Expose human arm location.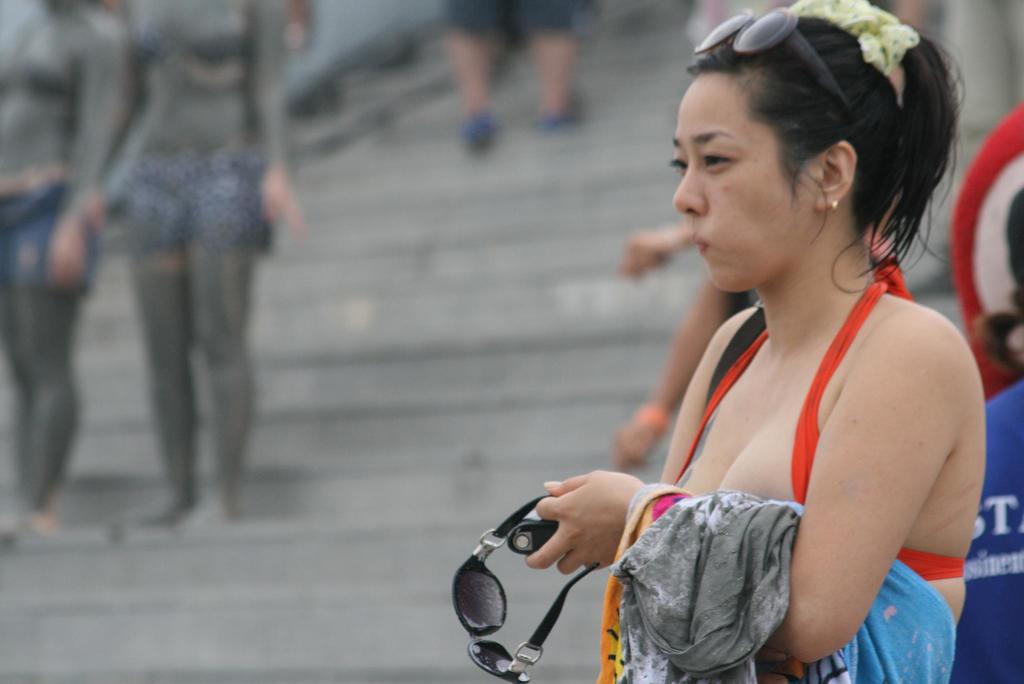
Exposed at select_region(587, 339, 957, 663).
